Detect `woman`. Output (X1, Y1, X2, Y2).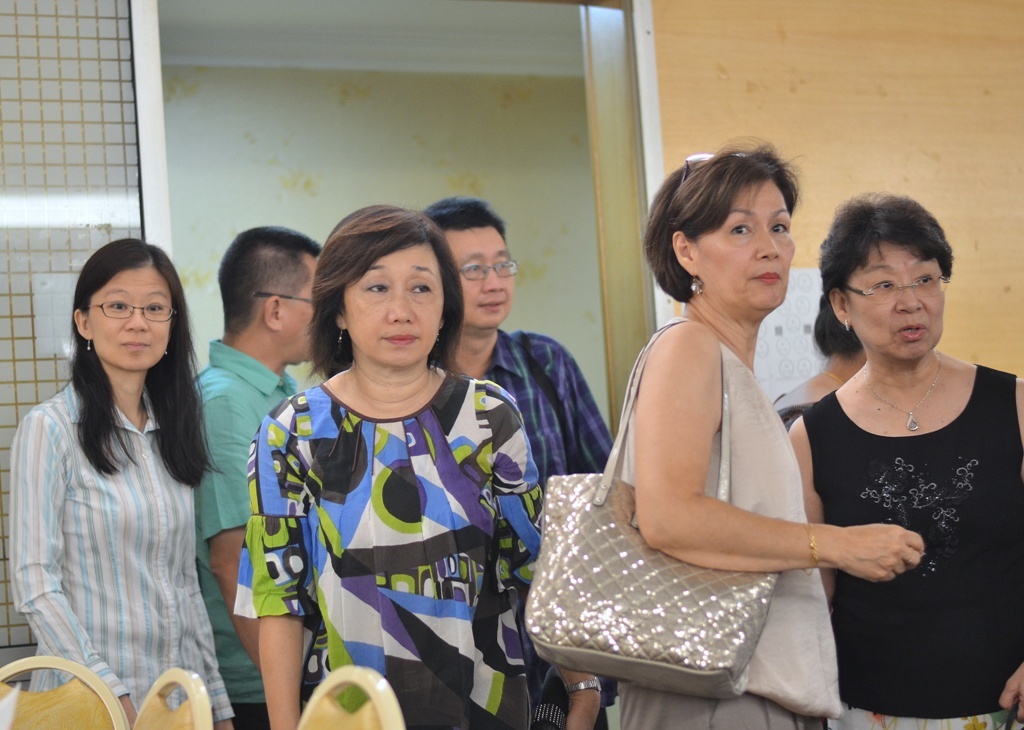
(572, 143, 897, 724).
